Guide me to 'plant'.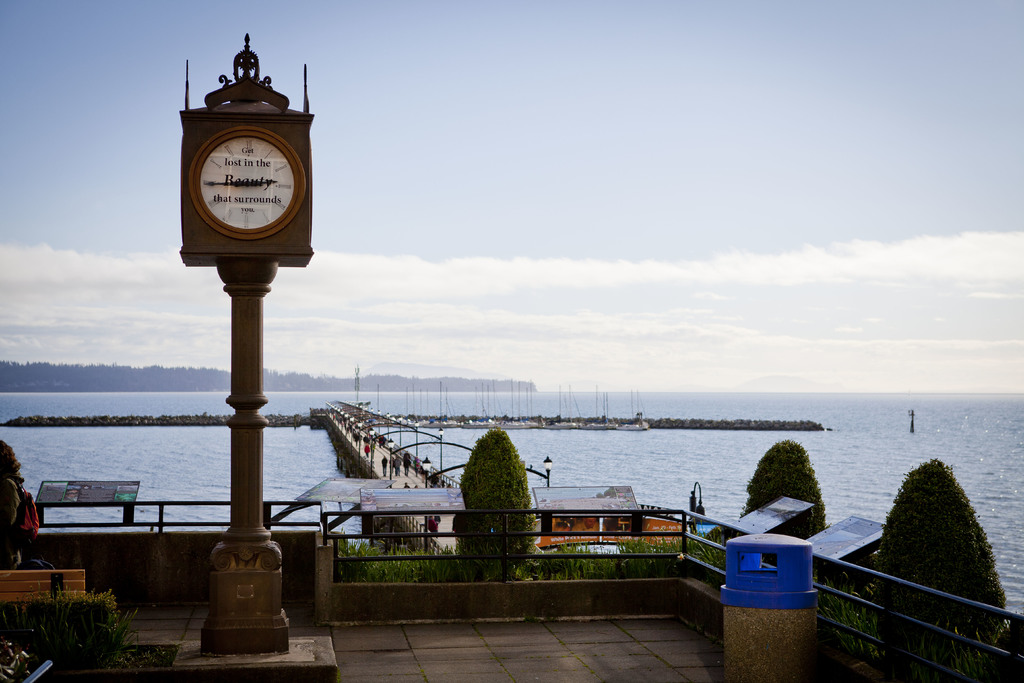
Guidance: (left=0, top=587, right=138, bottom=678).
